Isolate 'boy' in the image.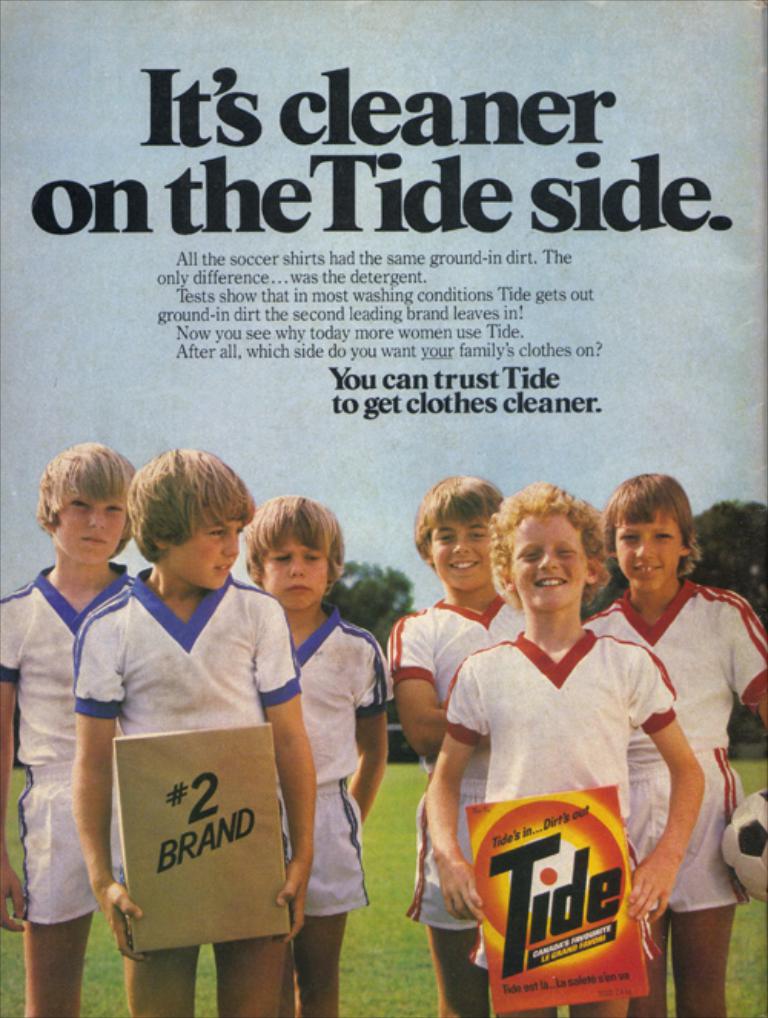
Isolated region: bbox=(390, 476, 536, 1016).
